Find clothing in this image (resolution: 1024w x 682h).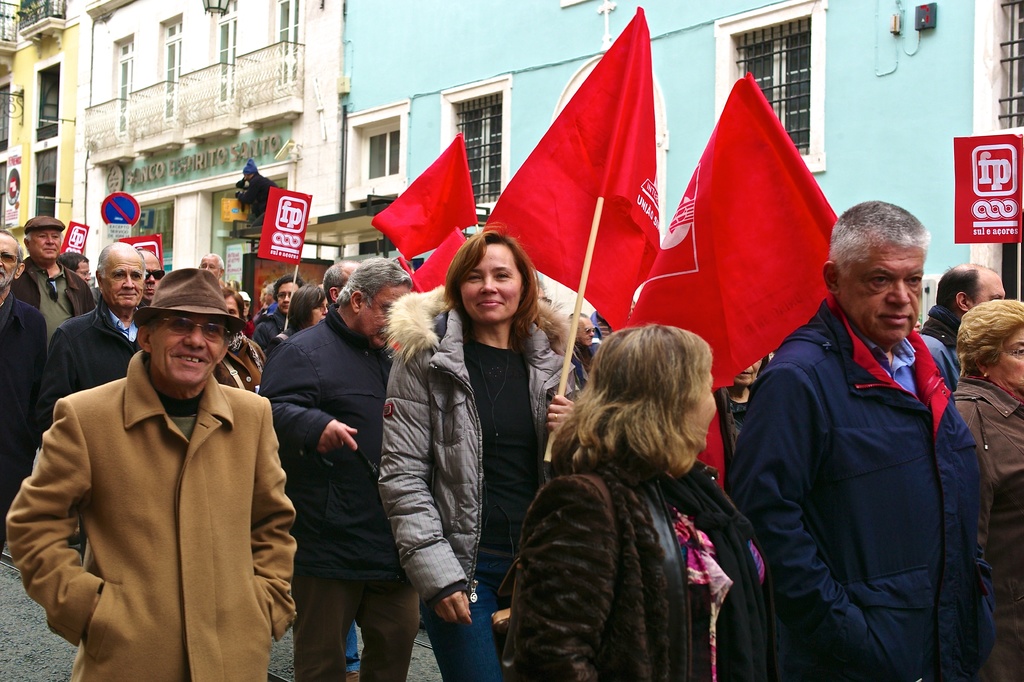
crop(511, 446, 767, 679).
